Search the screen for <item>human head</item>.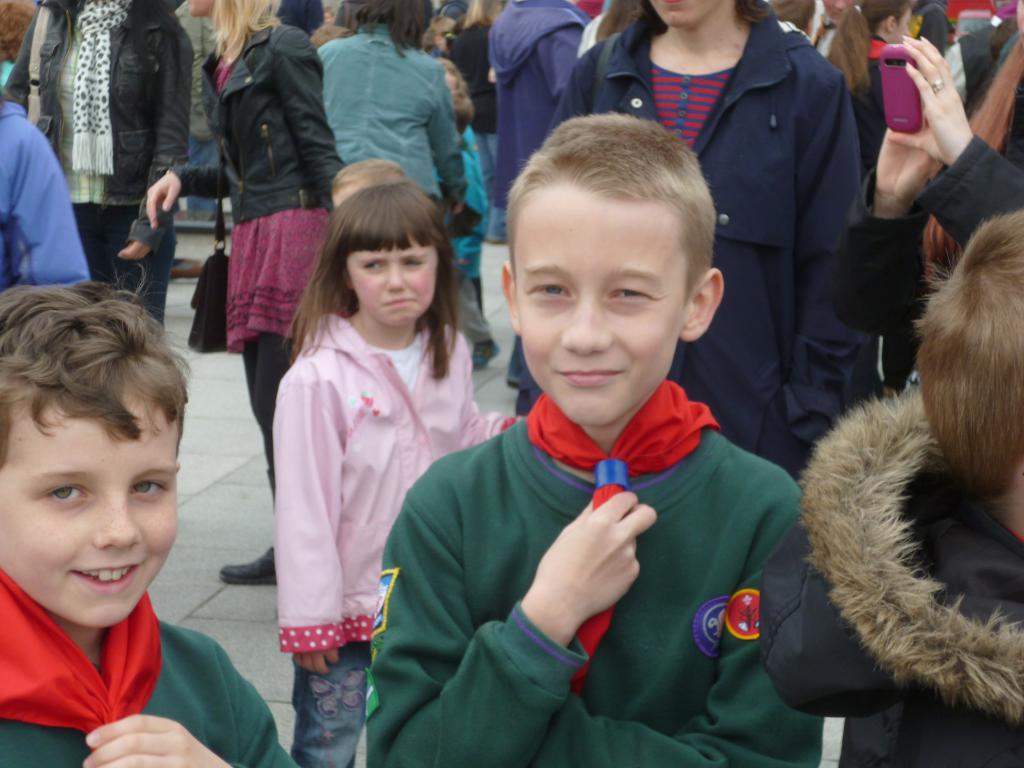
Found at region(862, 0, 912, 45).
